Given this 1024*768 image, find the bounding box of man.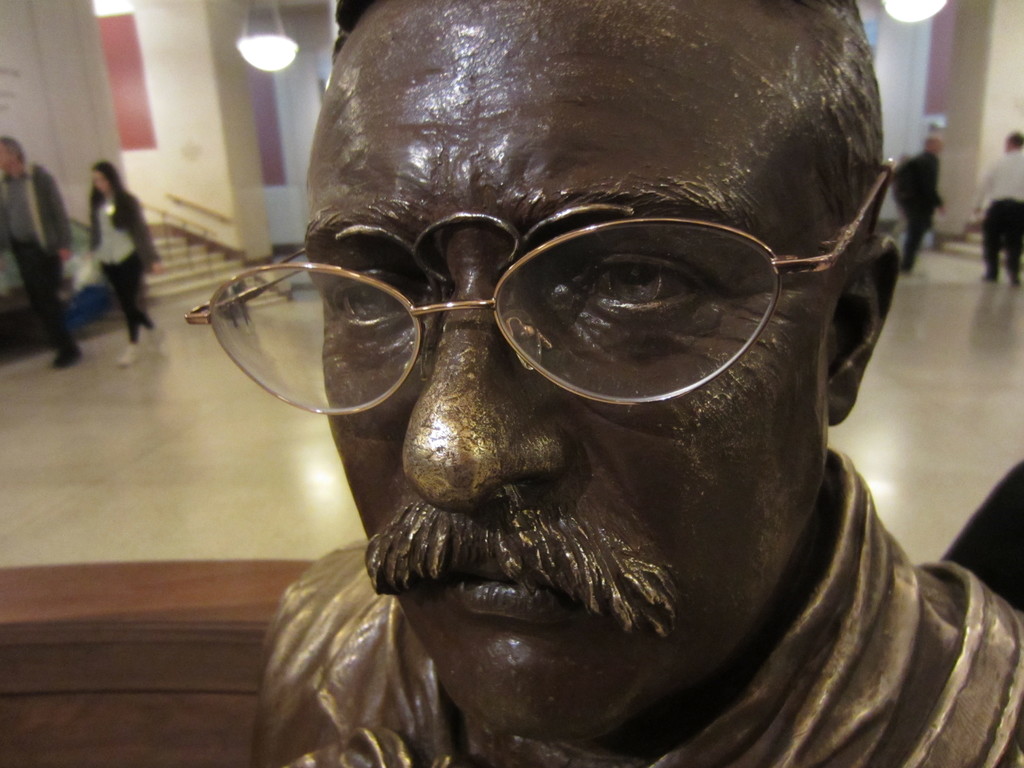
box(109, 12, 1023, 767).
